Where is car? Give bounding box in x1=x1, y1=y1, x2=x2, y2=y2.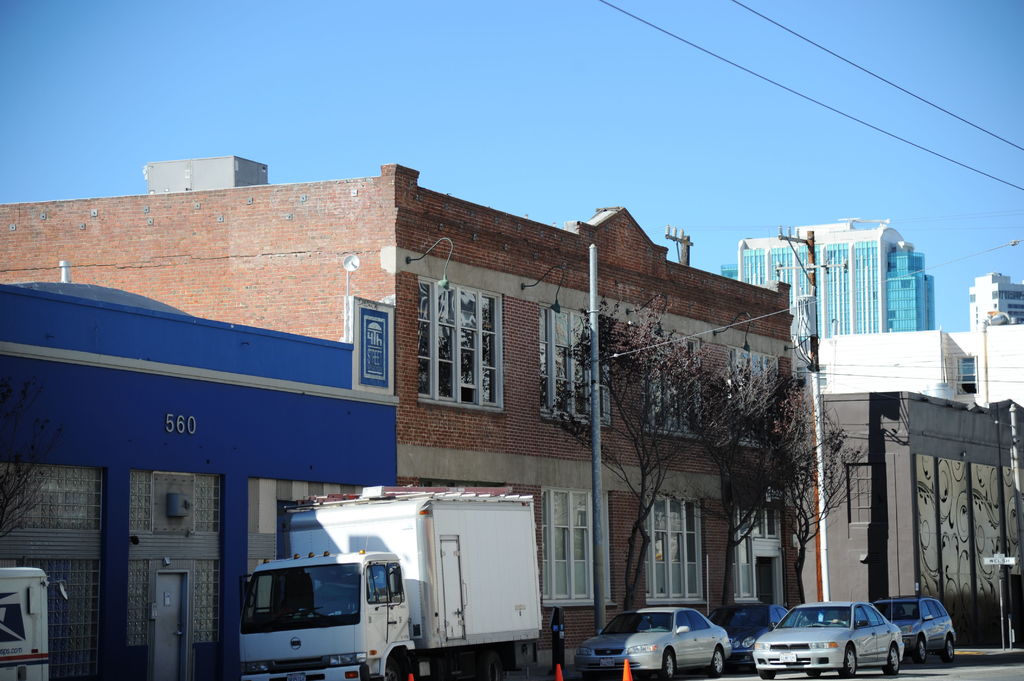
x1=706, y1=600, x2=790, y2=668.
